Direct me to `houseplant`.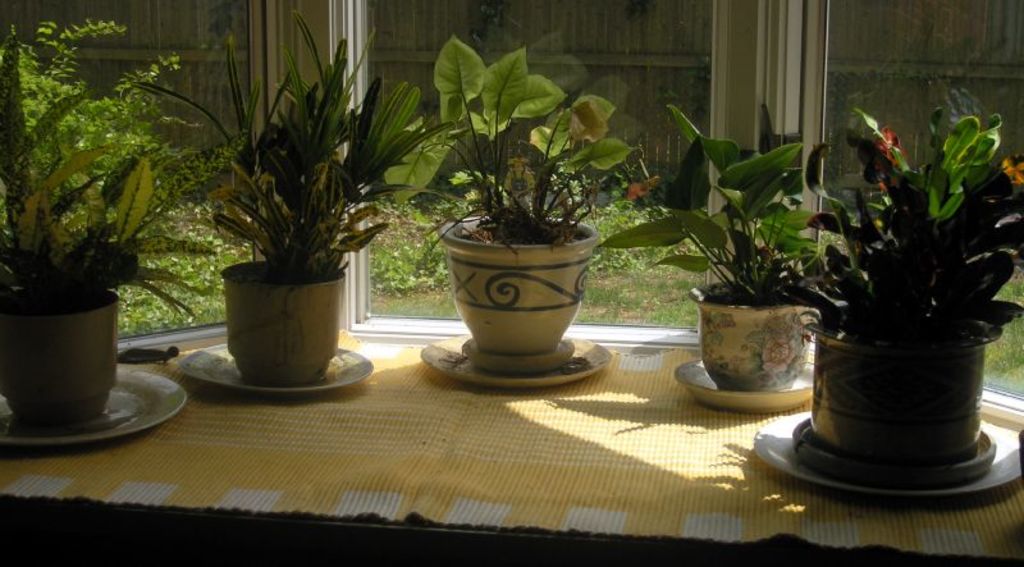
Direction: bbox=(792, 100, 1023, 479).
